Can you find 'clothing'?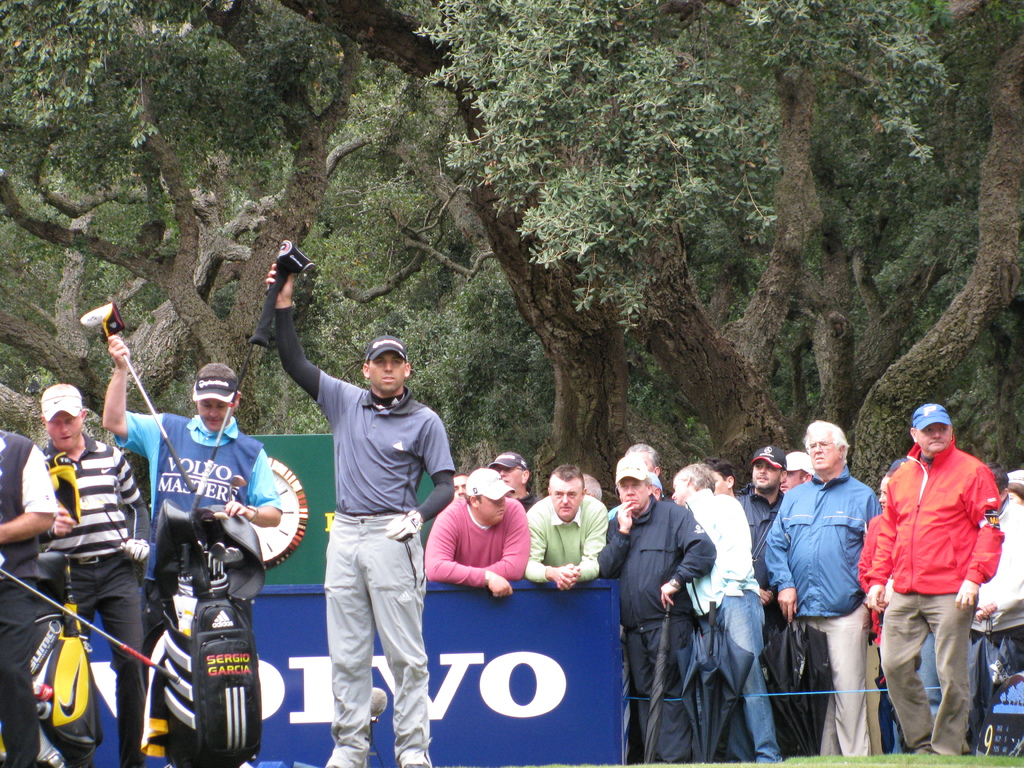
Yes, bounding box: l=972, t=492, r=1017, b=623.
